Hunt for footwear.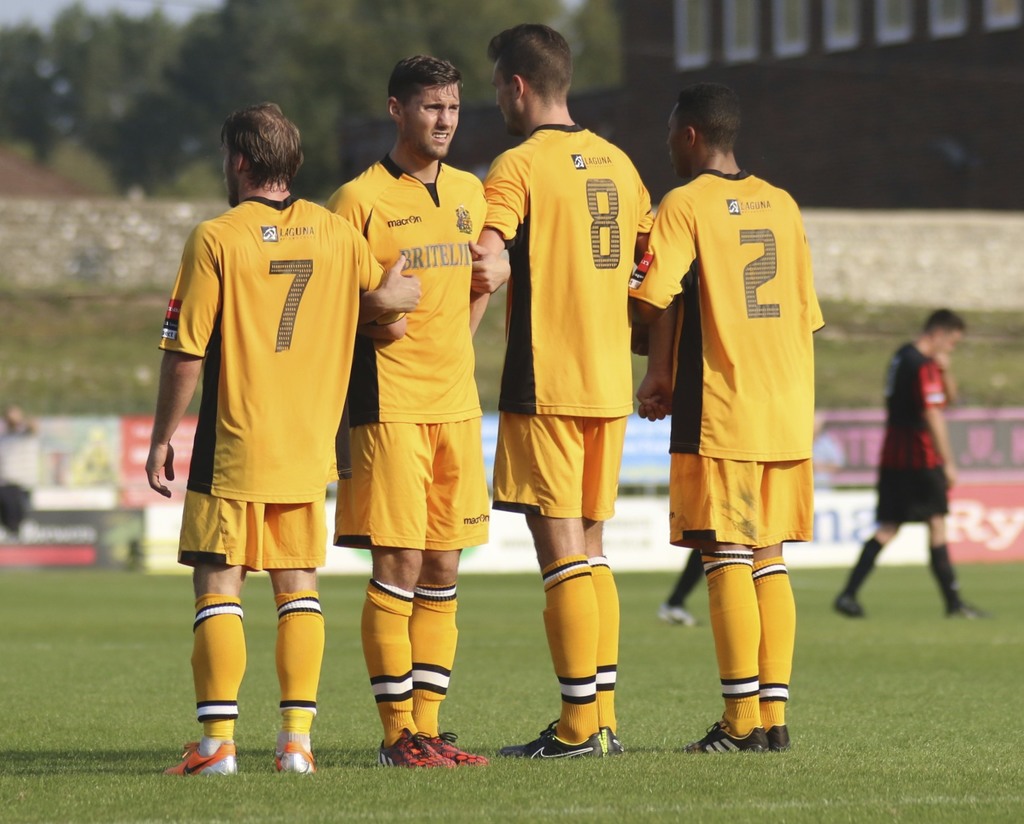
Hunted down at locate(378, 731, 454, 771).
